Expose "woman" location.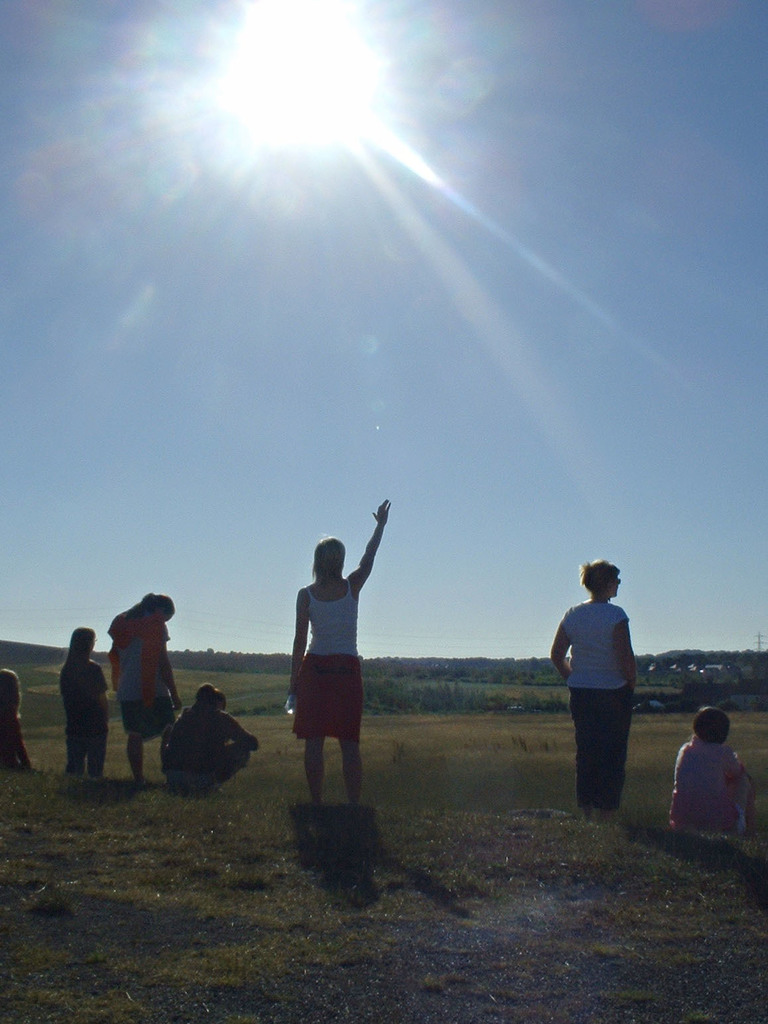
Exposed at [x1=667, y1=706, x2=751, y2=846].
